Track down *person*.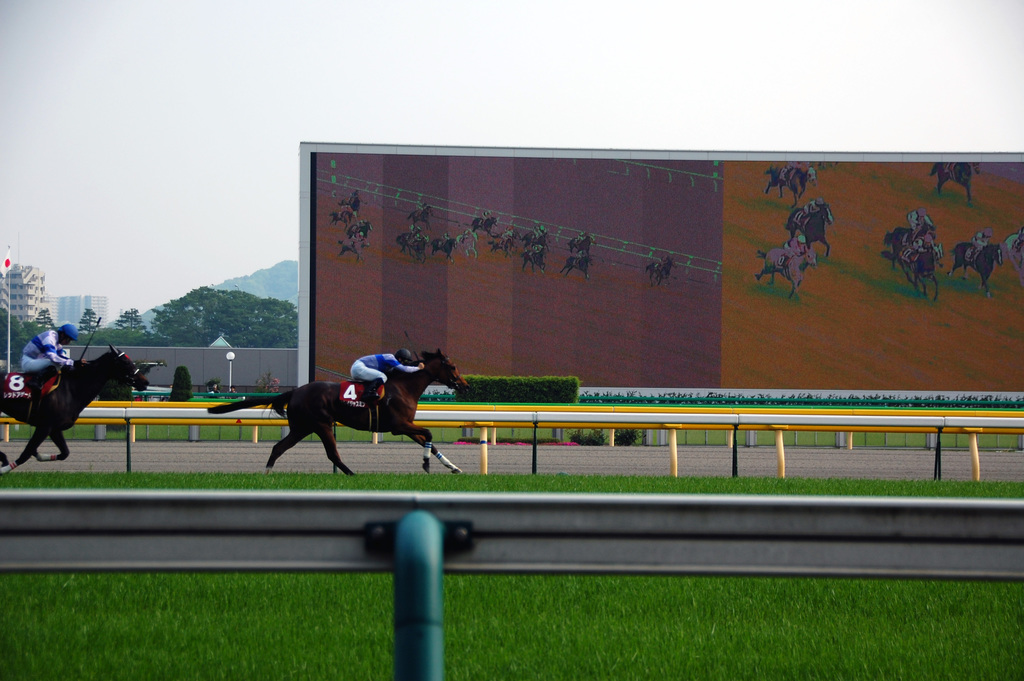
Tracked to <region>351, 191, 358, 199</region>.
